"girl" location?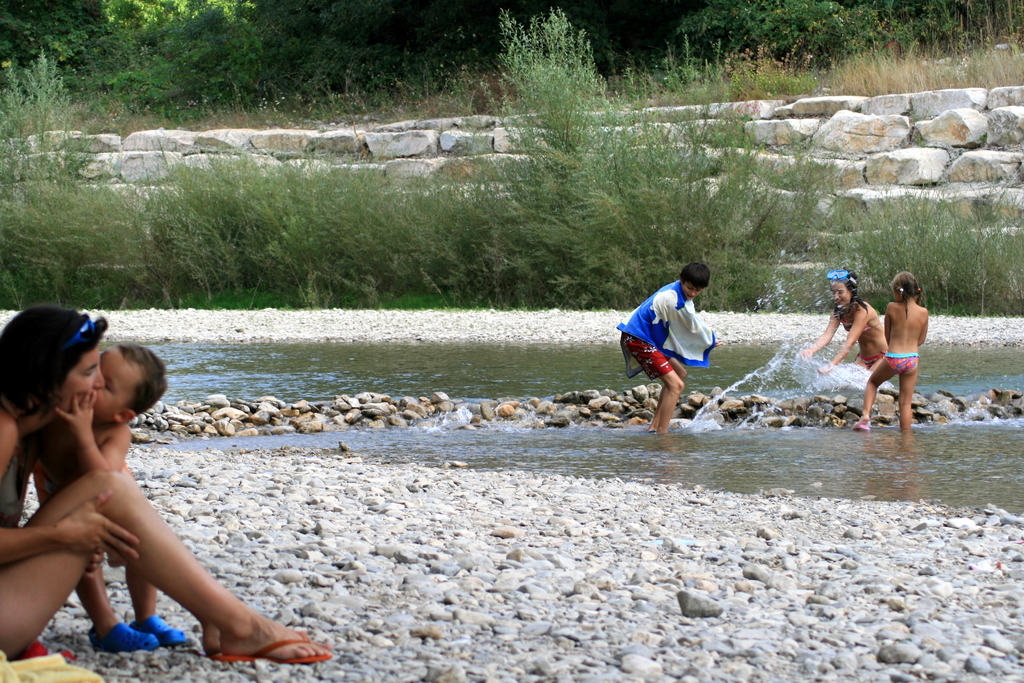
region(851, 271, 928, 432)
